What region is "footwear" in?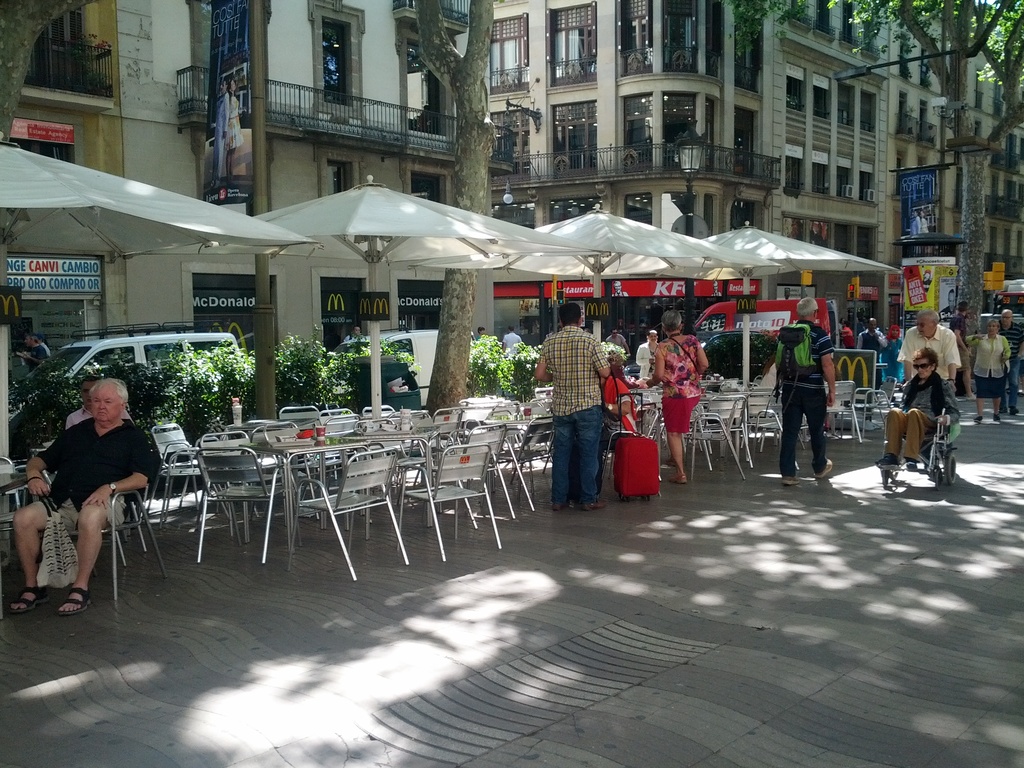
x1=973 y1=416 x2=986 y2=424.
